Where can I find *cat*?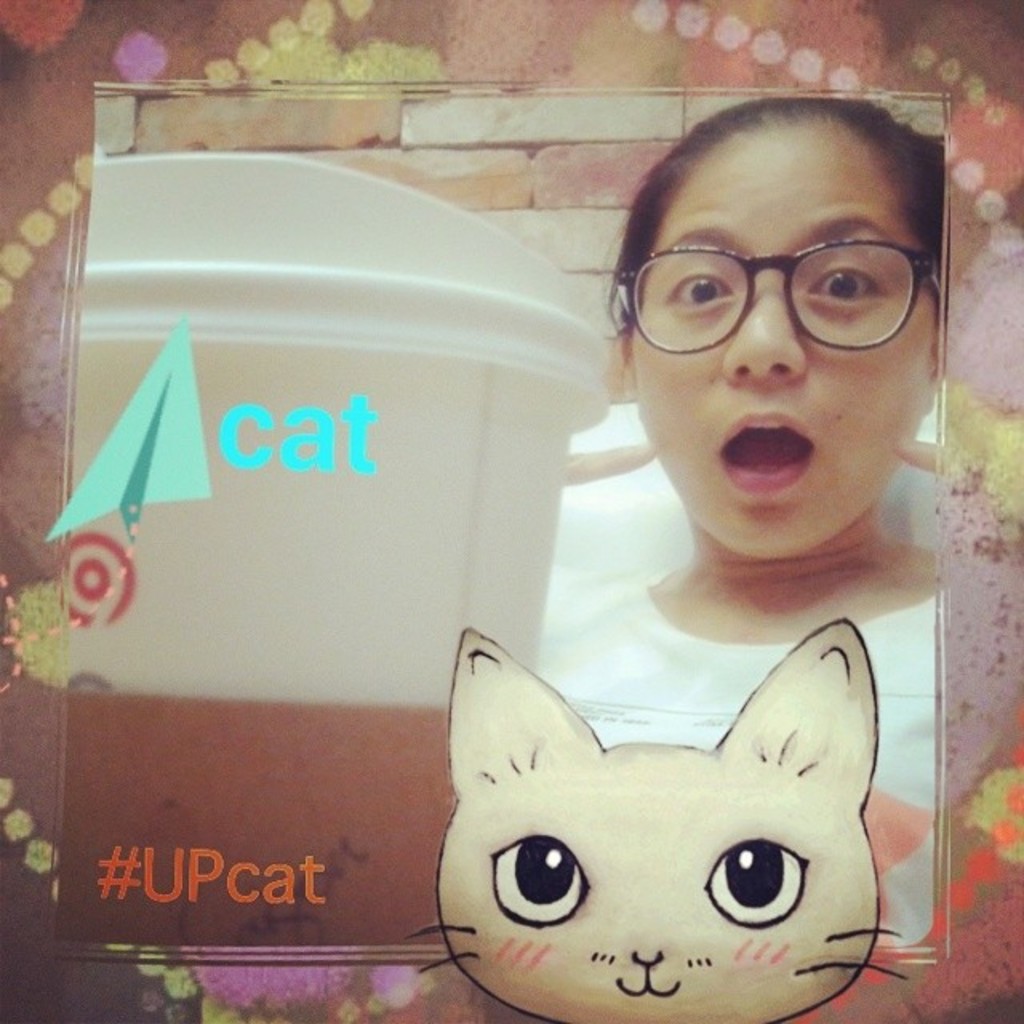
You can find it at crop(394, 614, 914, 1022).
